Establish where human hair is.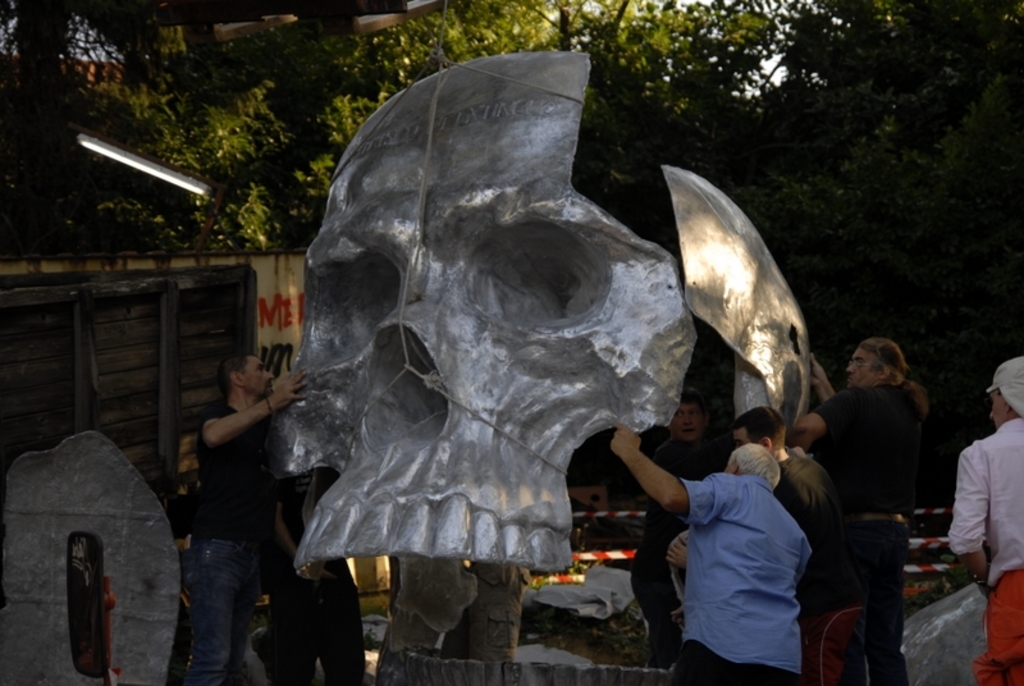
Established at [left=681, top=385, right=708, bottom=425].
